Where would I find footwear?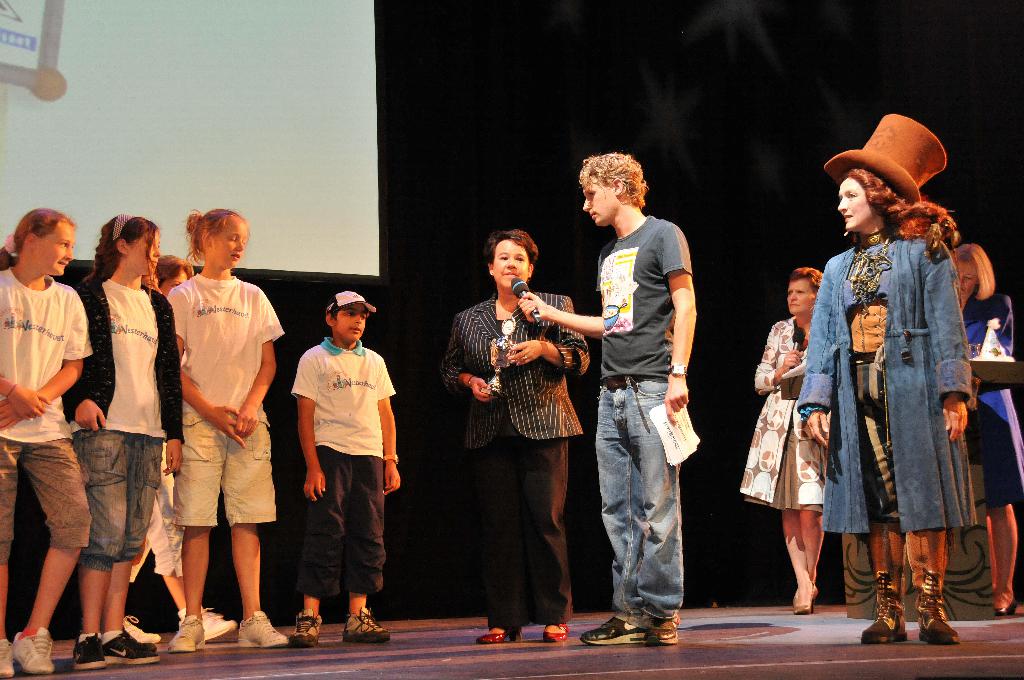
At pyautogui.locateOnScreen(647, 615, 680, 644).
